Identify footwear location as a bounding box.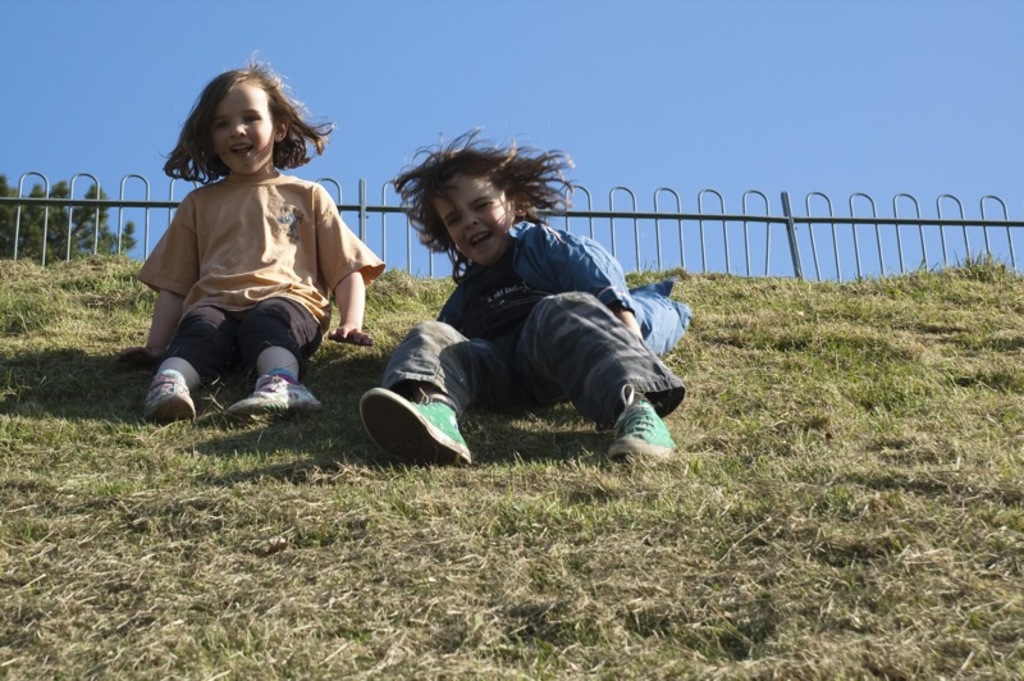
(140, 373, 196, 425).
